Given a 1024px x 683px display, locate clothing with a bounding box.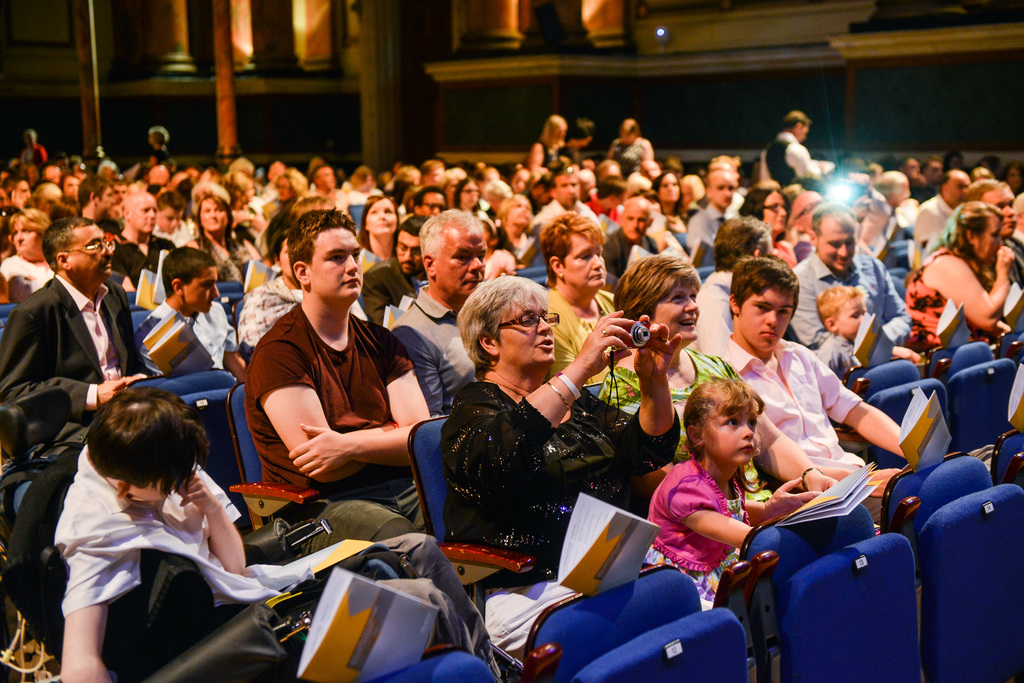
Located: (762,134,820,194).
